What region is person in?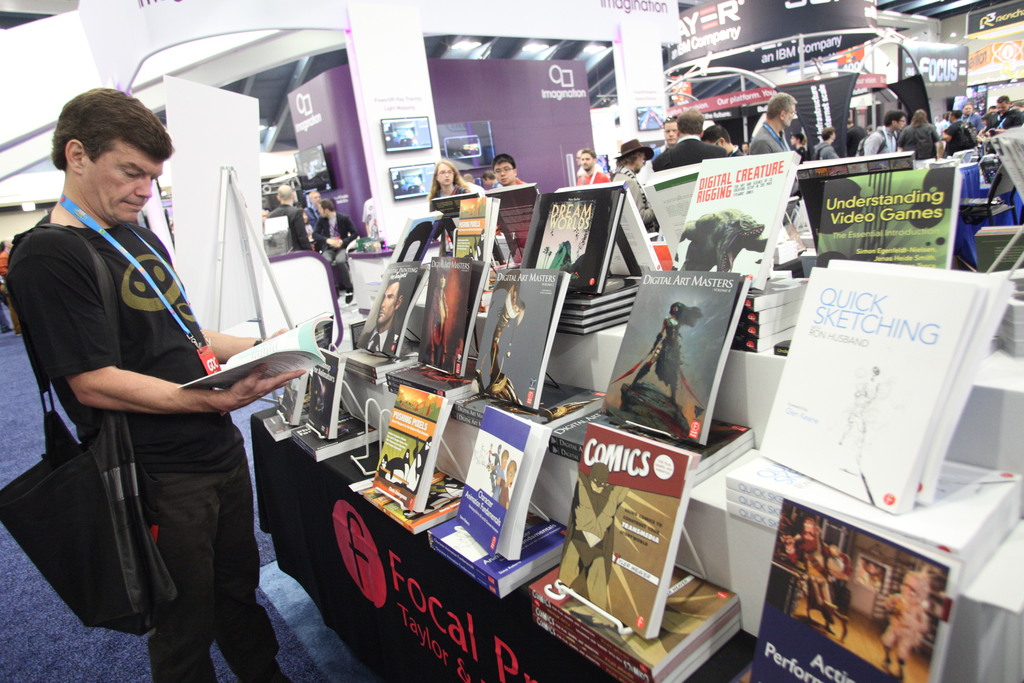
region(494, 460, 516, 511).
